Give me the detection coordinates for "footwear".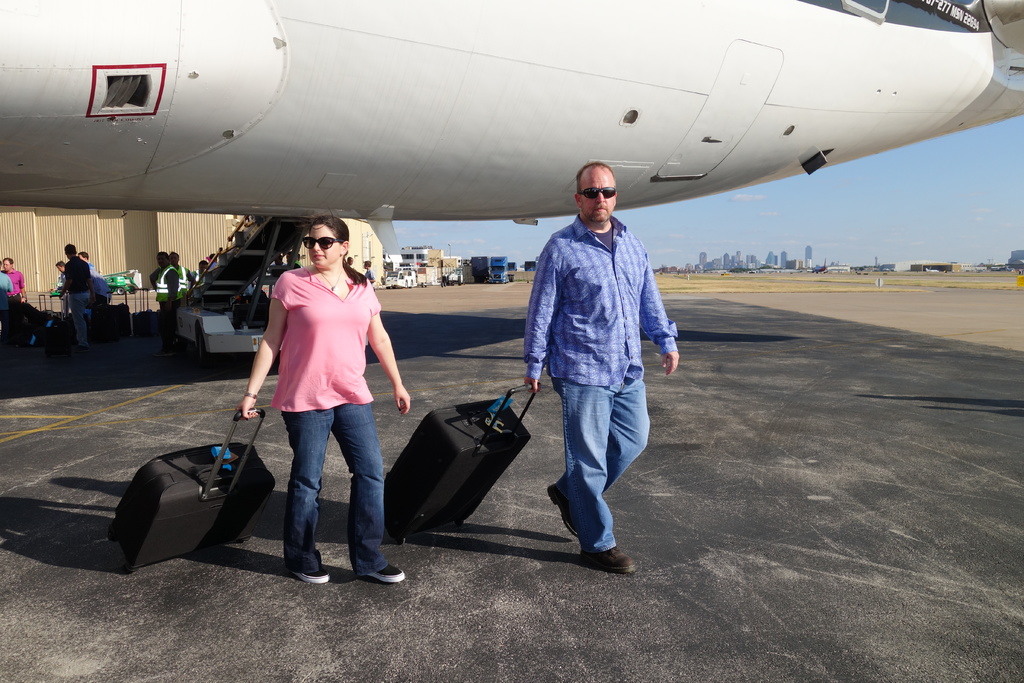
[294, 571, 333, 587].
